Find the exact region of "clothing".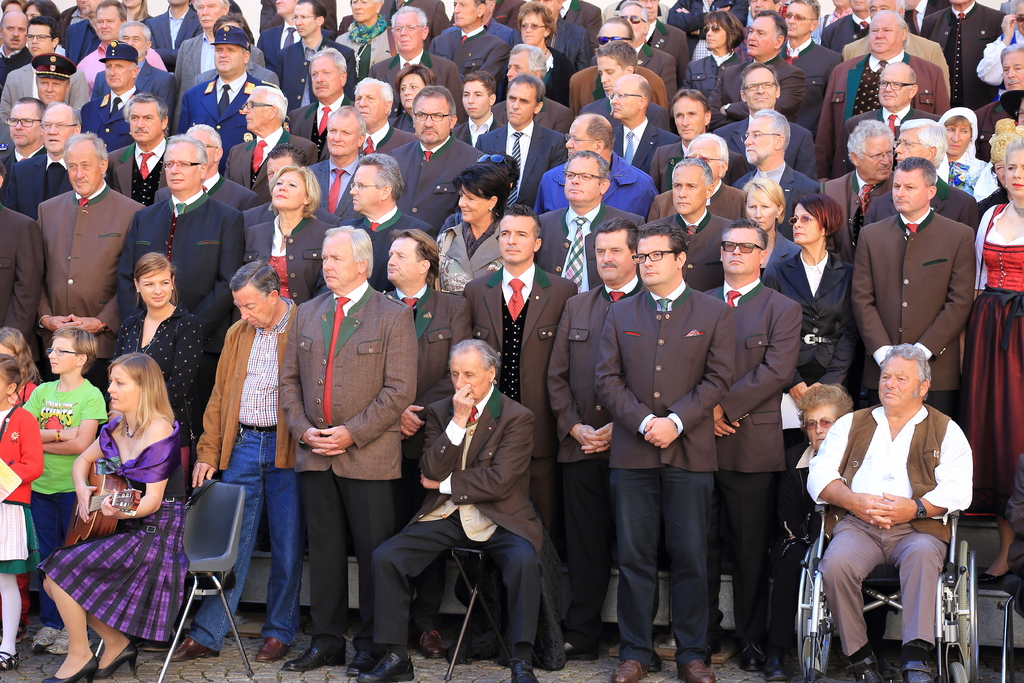
Exact region: bbox(242, 215, 332, 315).
